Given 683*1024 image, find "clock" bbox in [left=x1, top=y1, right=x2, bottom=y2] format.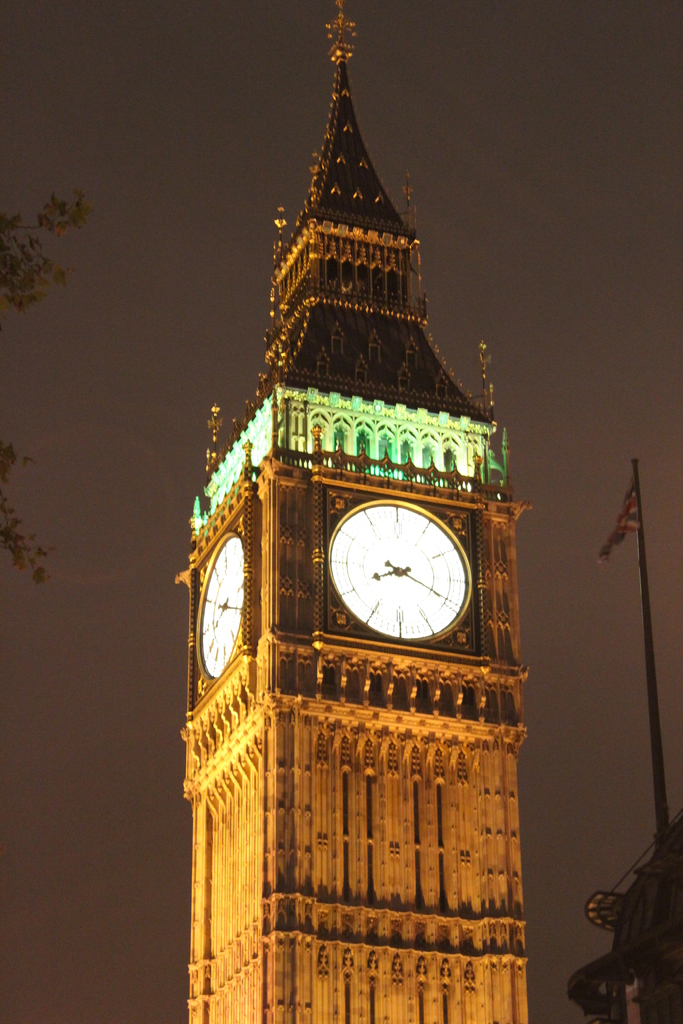
[left=191, top=533, right=252, bottom=685].
